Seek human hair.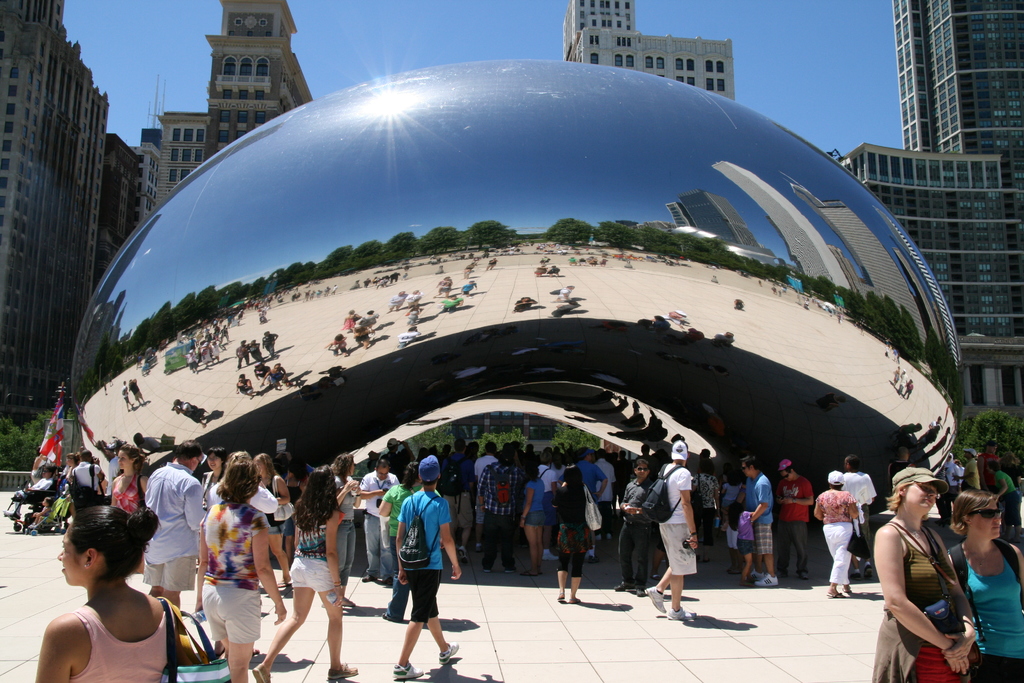
bbox(81, 444, 95, 463).
